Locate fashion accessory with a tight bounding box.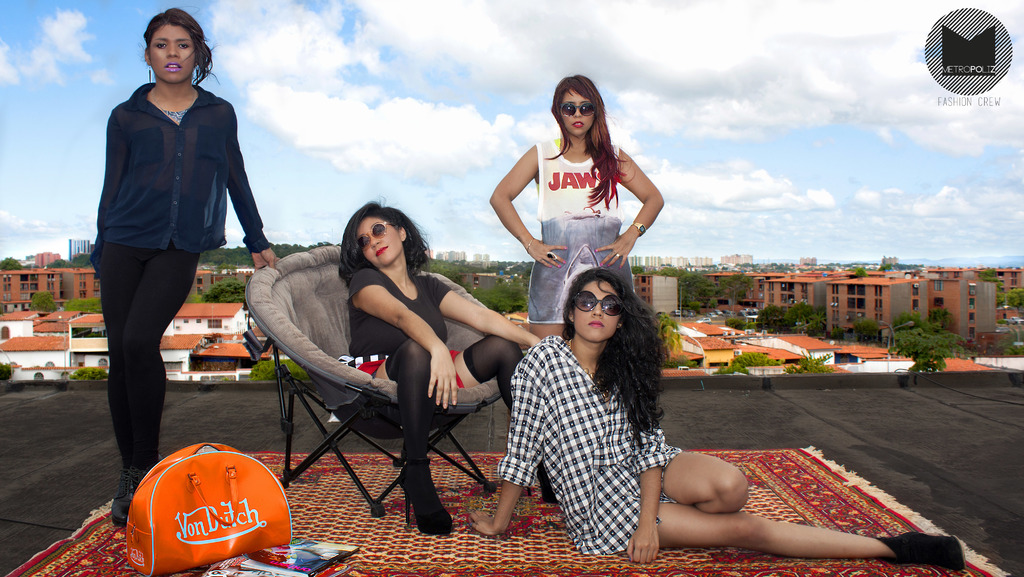
{"x1": 616, "y1": 321, "x2": 625, "y2": 330}.
